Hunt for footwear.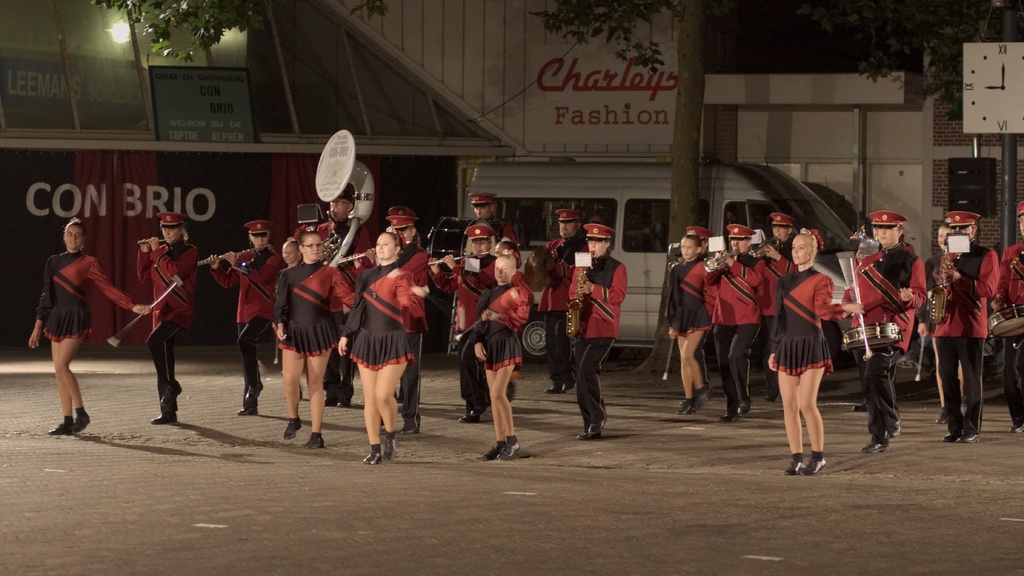
Hunted down at bbox=[150, 413, 175, 424].
